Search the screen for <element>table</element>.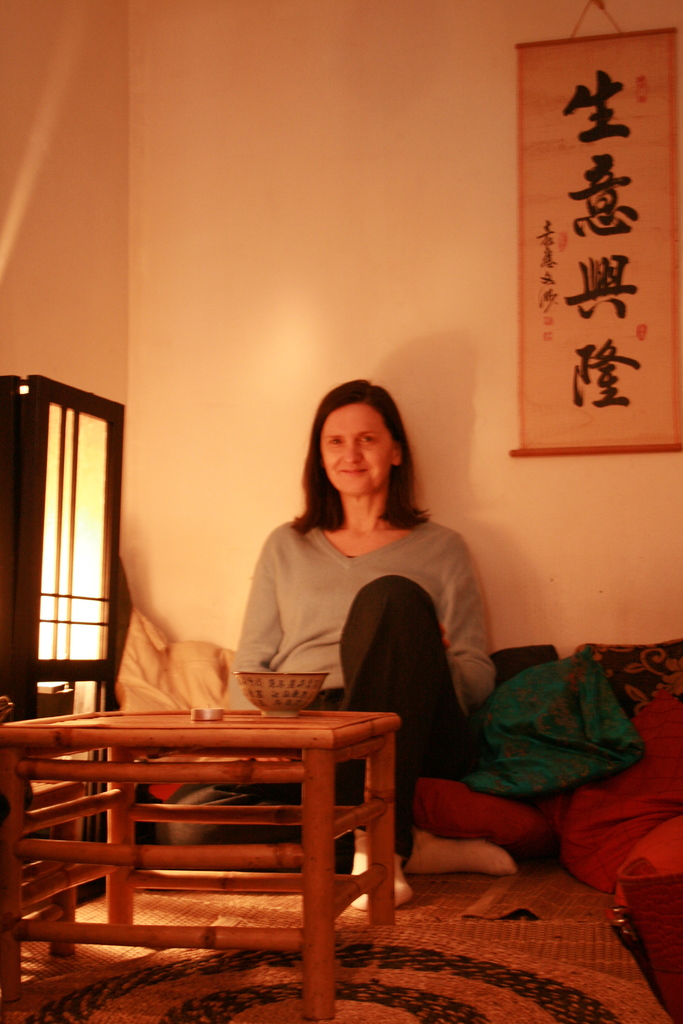
Found at select_region(24, 700, 400, 980).
